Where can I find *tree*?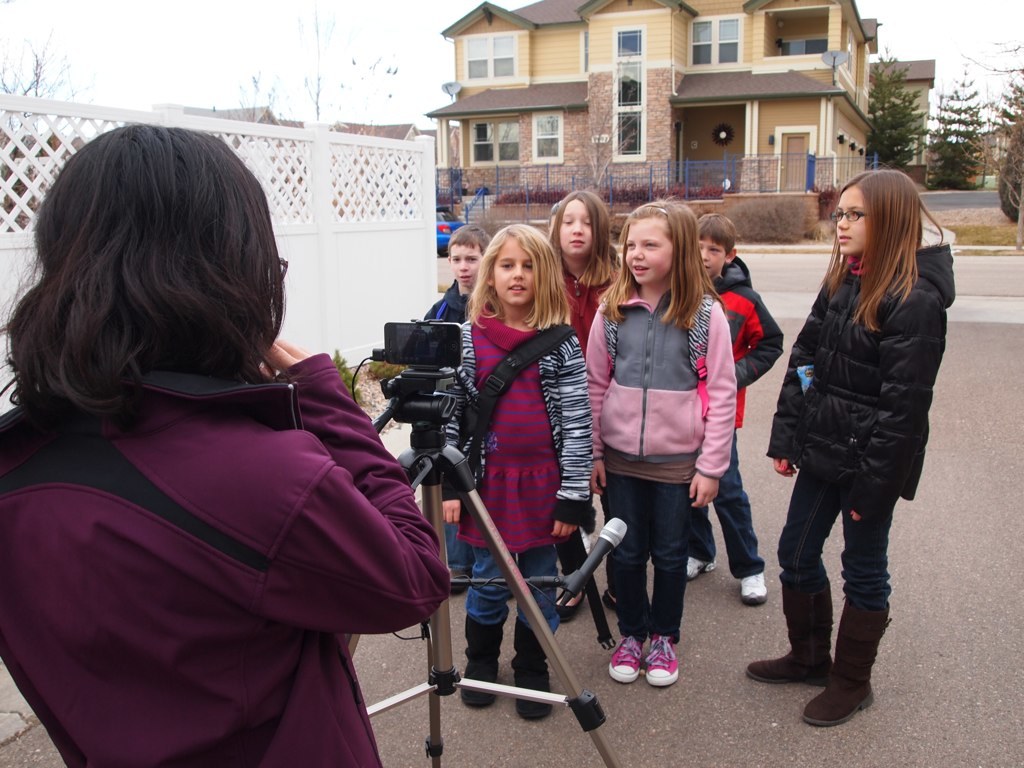
You can find it at detection(867, 51, 928, 171).
